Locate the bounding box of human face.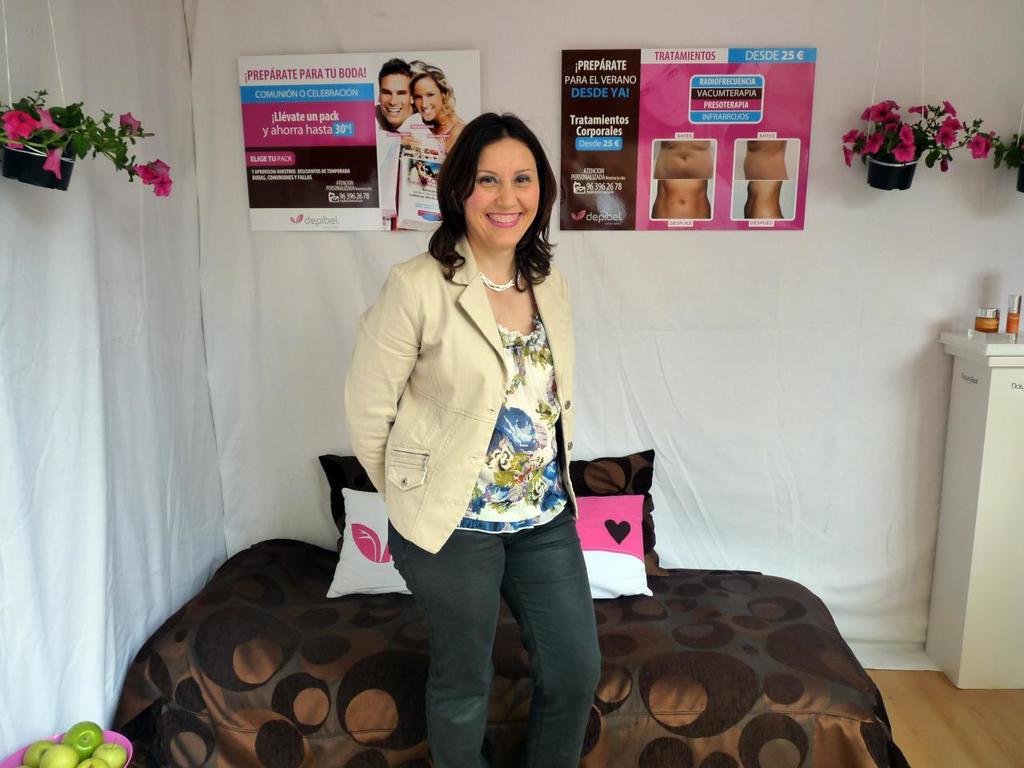
Bounding box: x1=466, y1=140, x2=540, y2=247.
